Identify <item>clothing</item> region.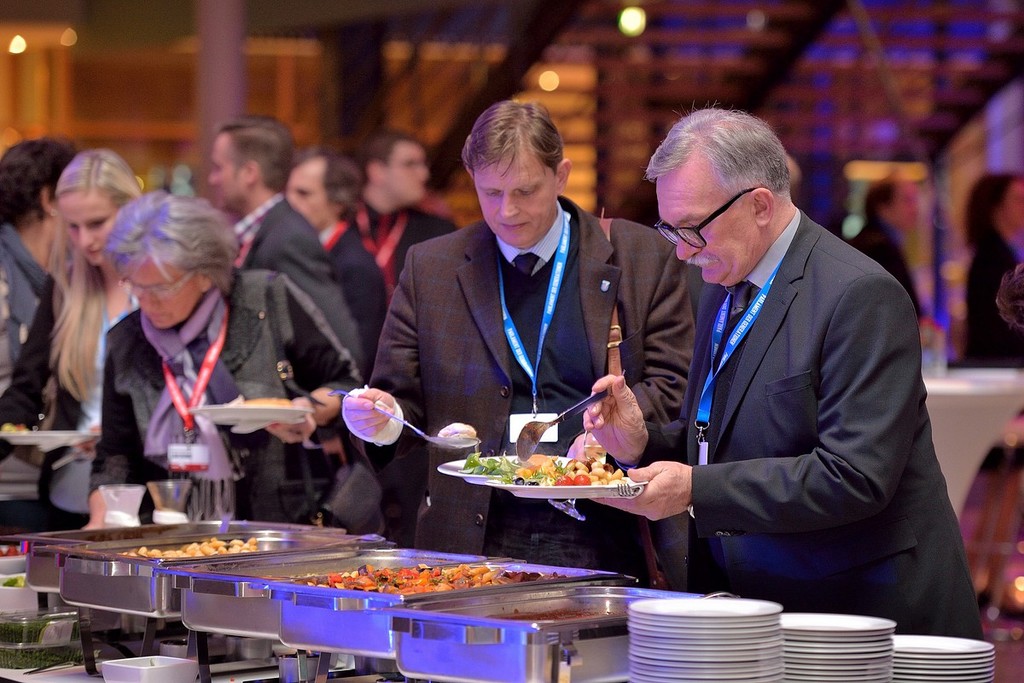
Region: crop(356, 207, 712, 572).
